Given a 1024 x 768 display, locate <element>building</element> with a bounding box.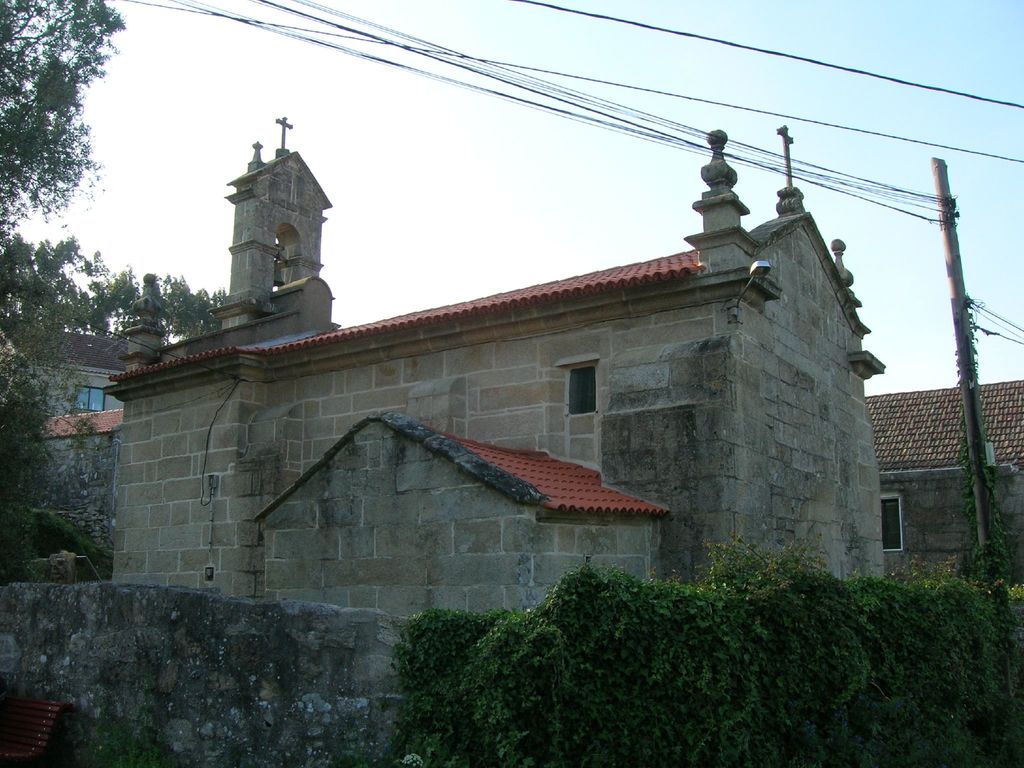
Located: [864, 379, 1023, 572].
